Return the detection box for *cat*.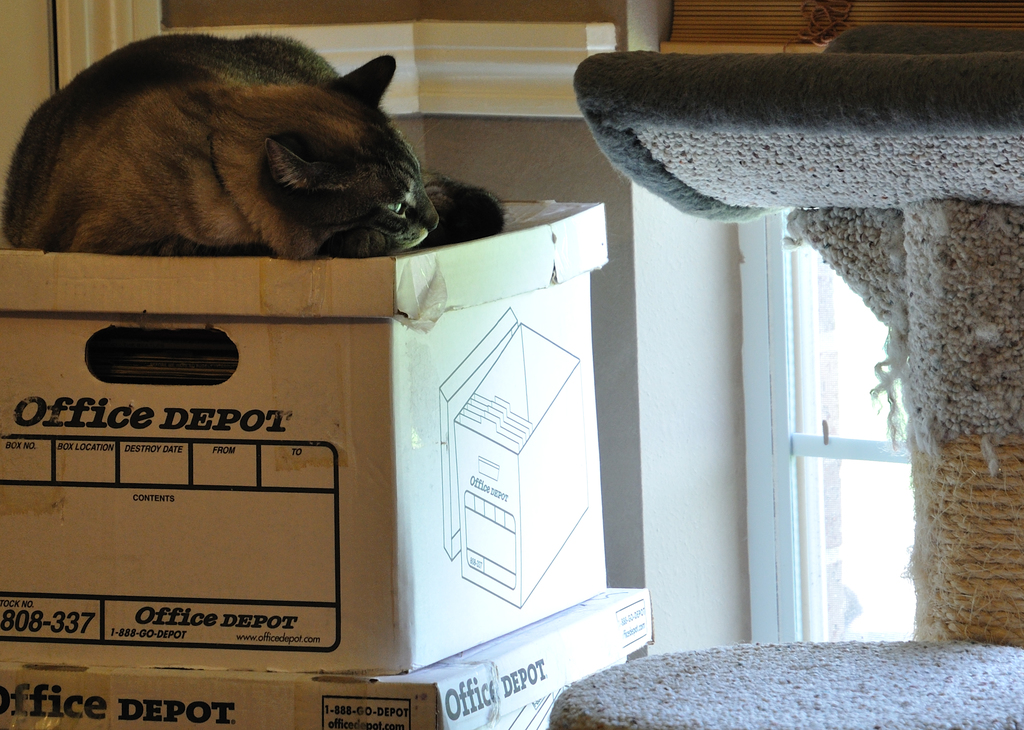
BBox(1, 30, 508, 265).
